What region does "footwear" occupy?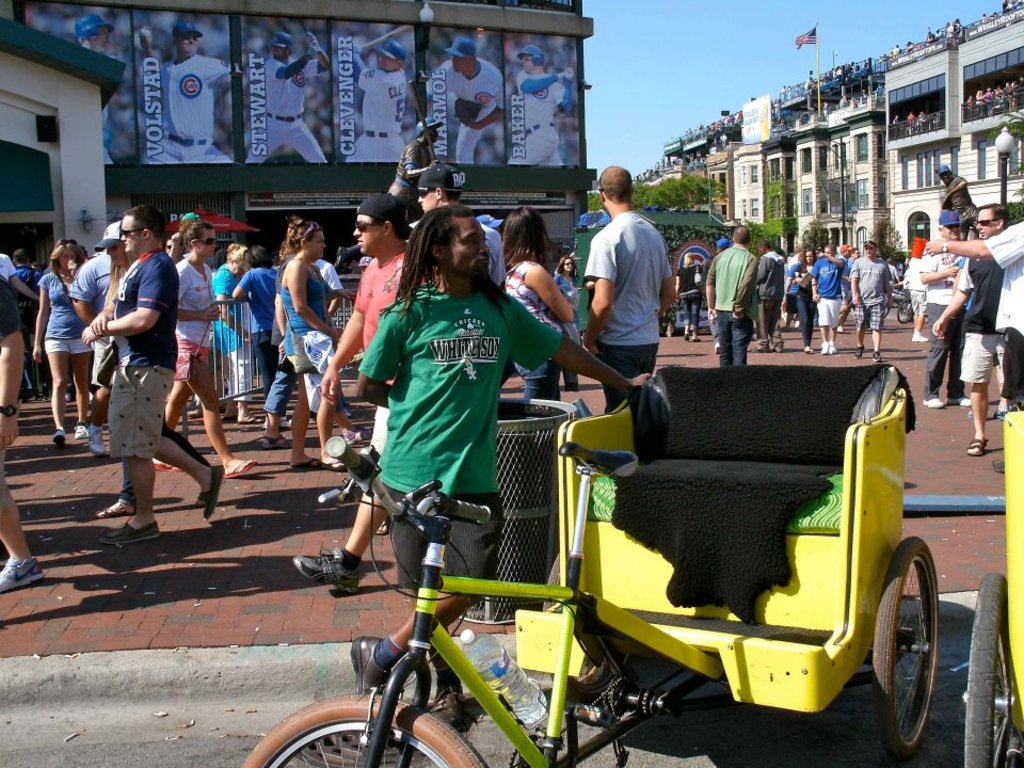
[x1=963, y1=437, x2=990, y2=453].
